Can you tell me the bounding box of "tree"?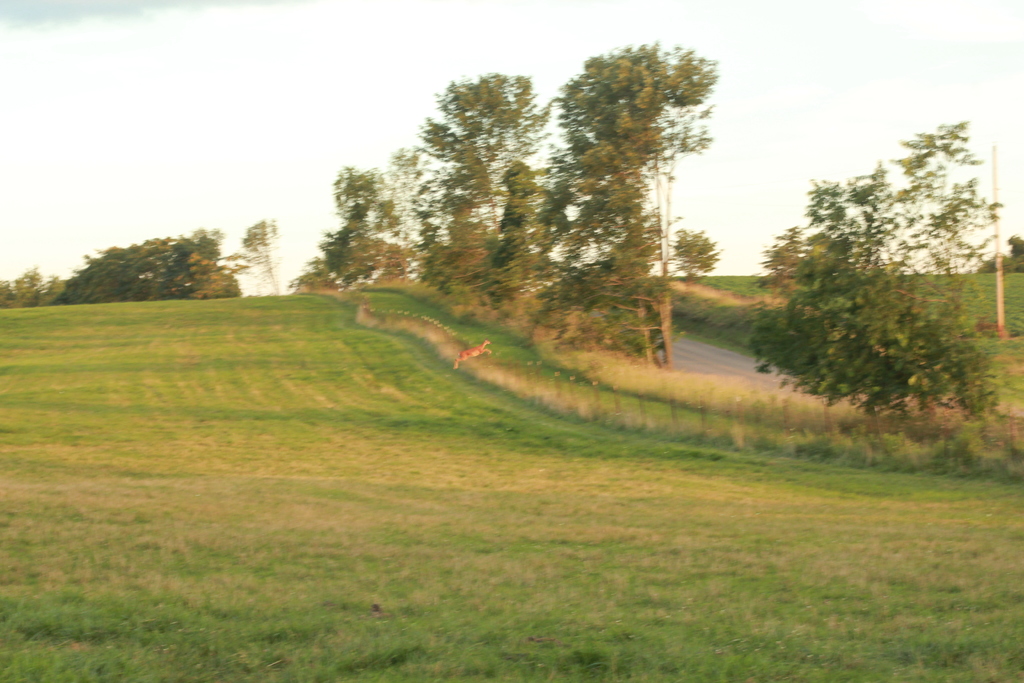
[409, 73, 541, 295].
